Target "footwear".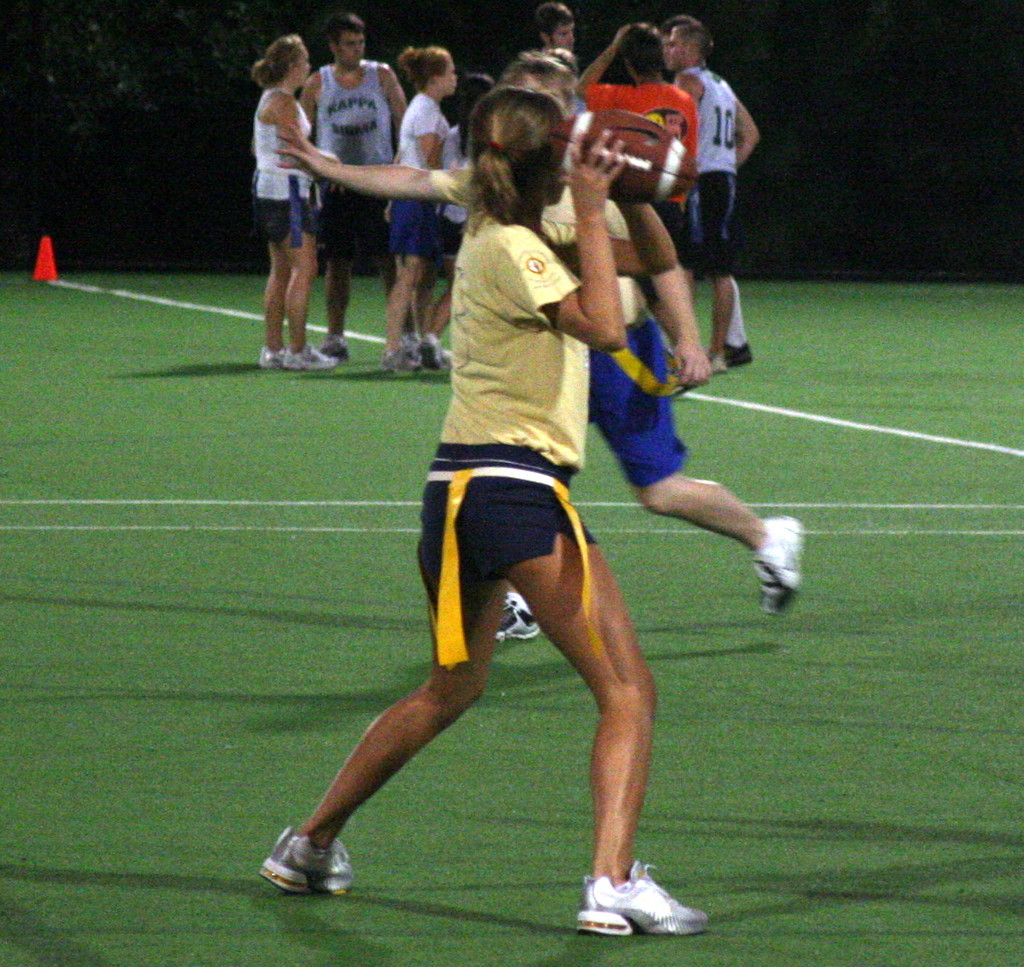
Target region: (497,593,538,643).
